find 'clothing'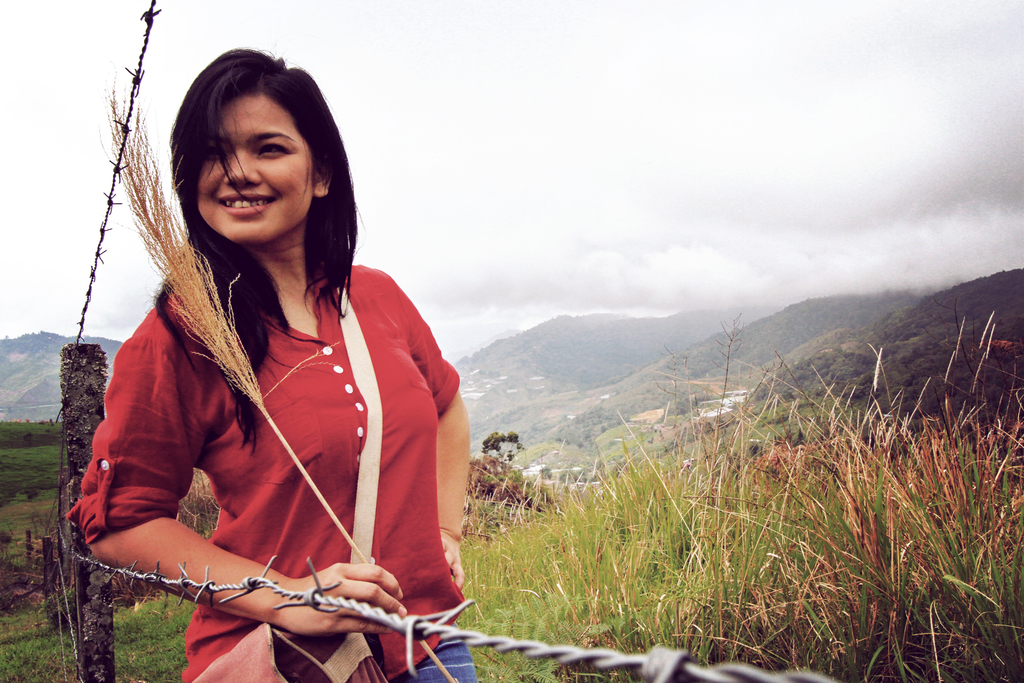
left=86, top=206, right=463, bottom=636
